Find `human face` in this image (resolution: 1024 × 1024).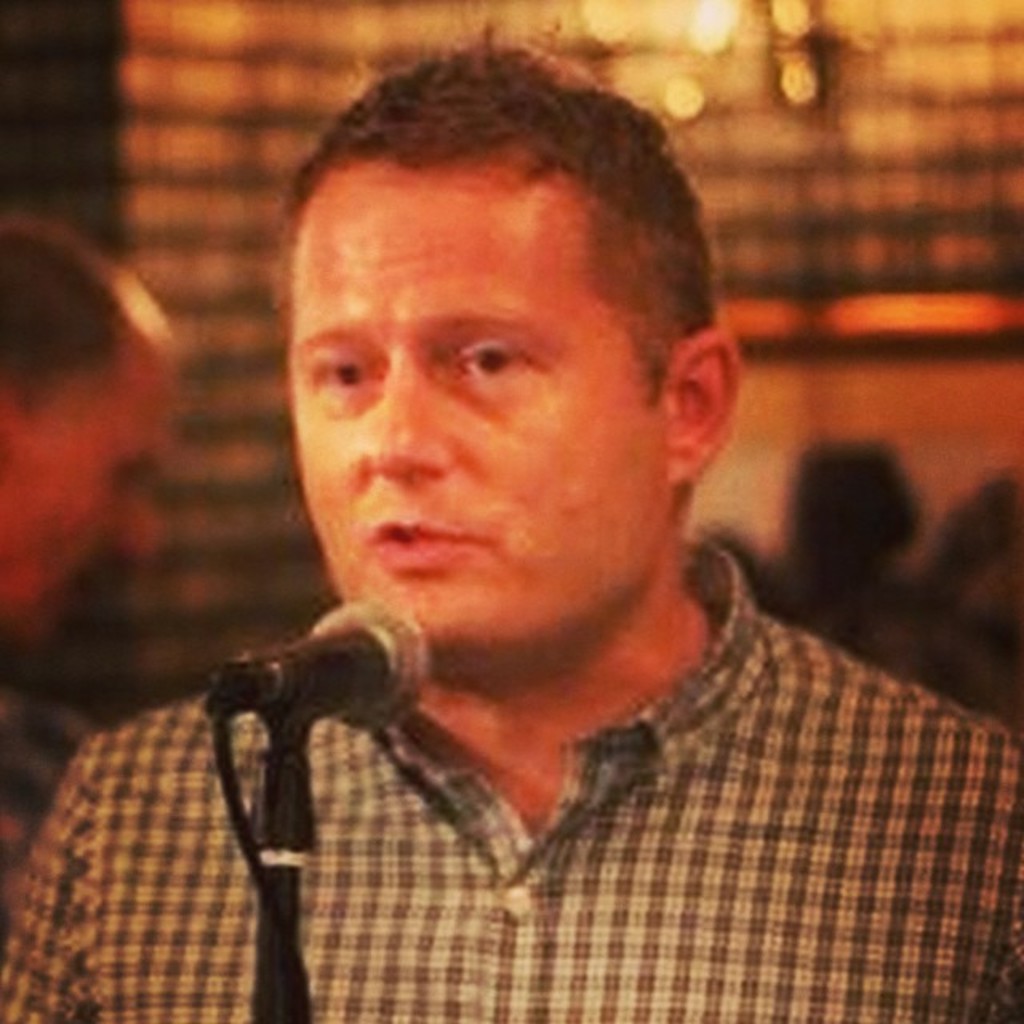
304/173/661/629.
